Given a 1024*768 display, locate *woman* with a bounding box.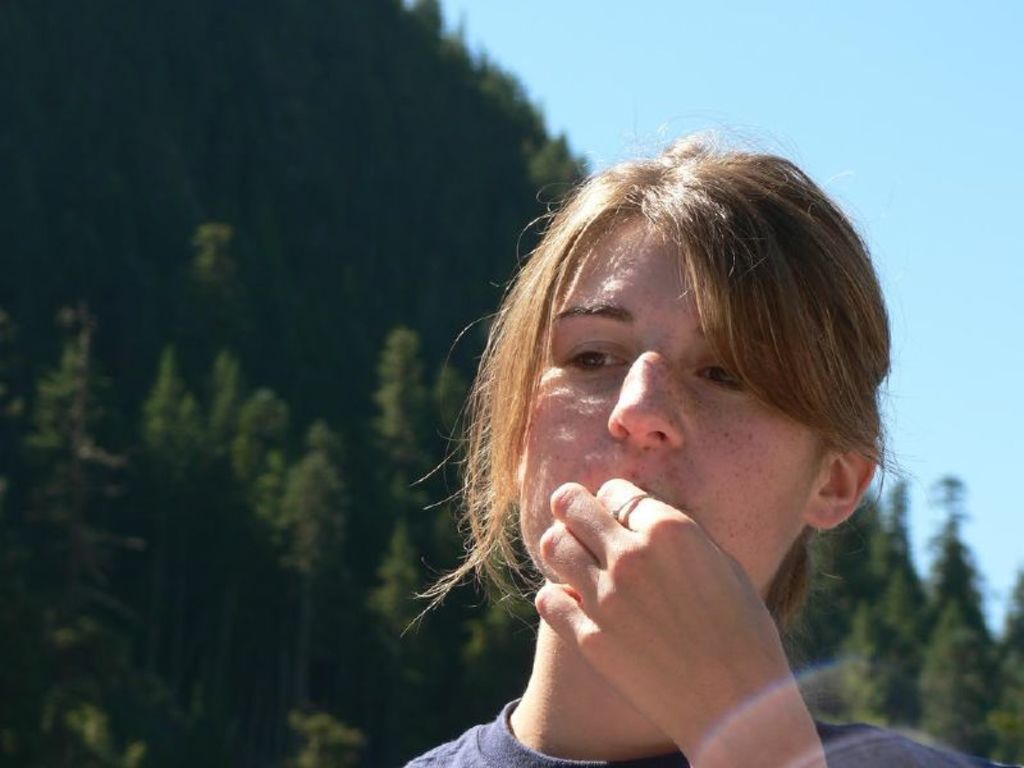
Located: pyautogui.locateOnScreen(370, 136, 955, 767).
